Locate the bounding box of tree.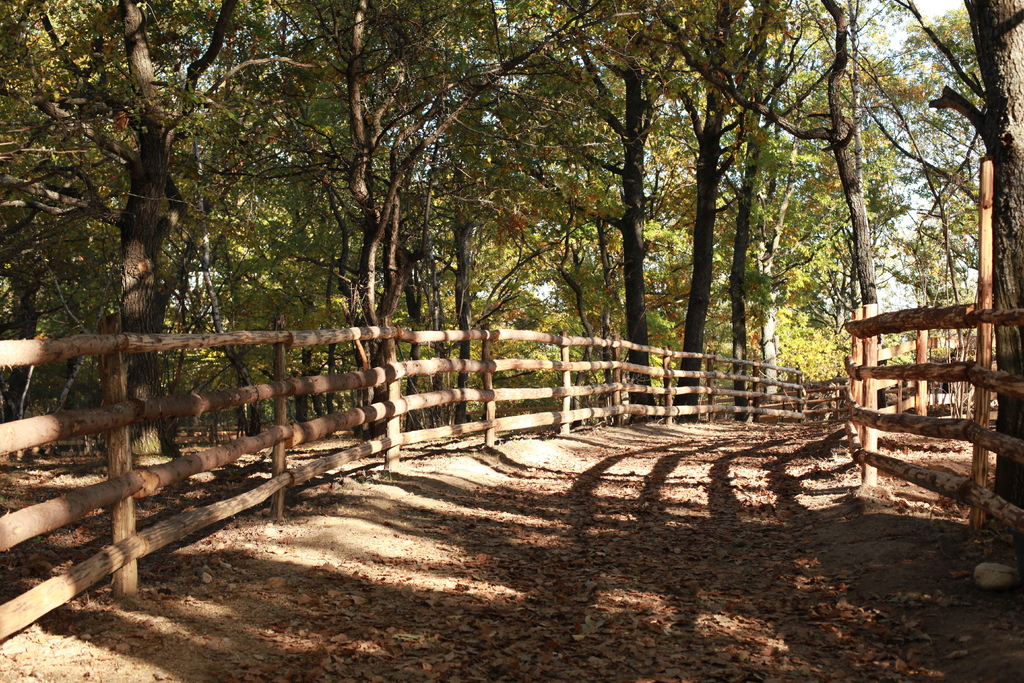
Bounding box: left=645, top=0, right=892, bottom=445.
